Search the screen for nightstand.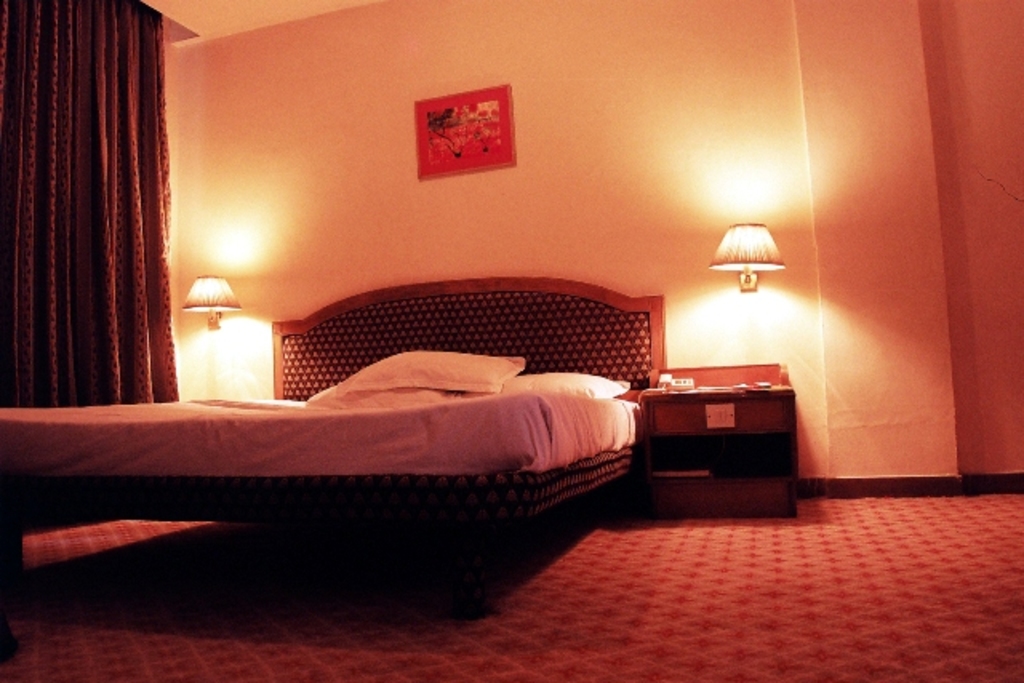
Found at BBox(634, 355, 803, 513).
